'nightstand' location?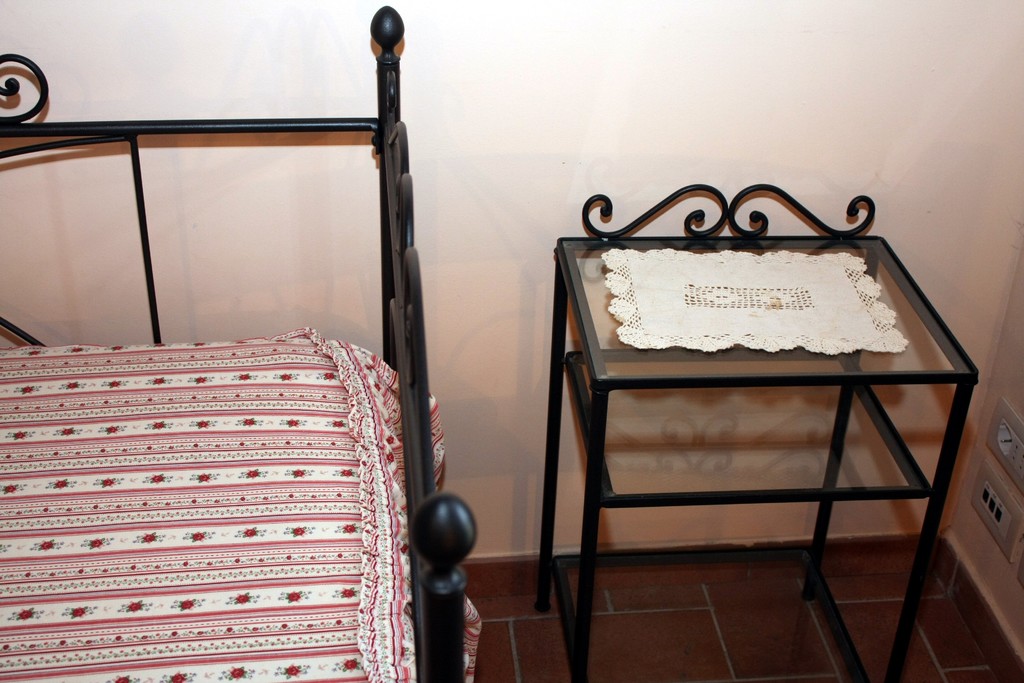
rect(570, 167, 982, 682)
